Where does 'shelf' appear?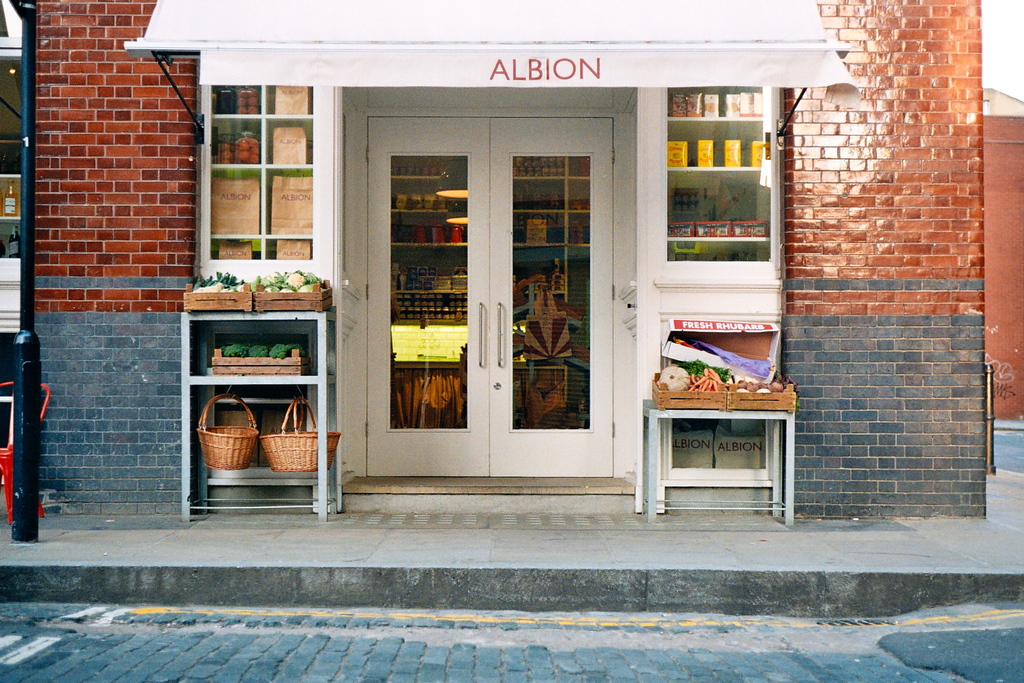
Appears at [389,359,461,432].
